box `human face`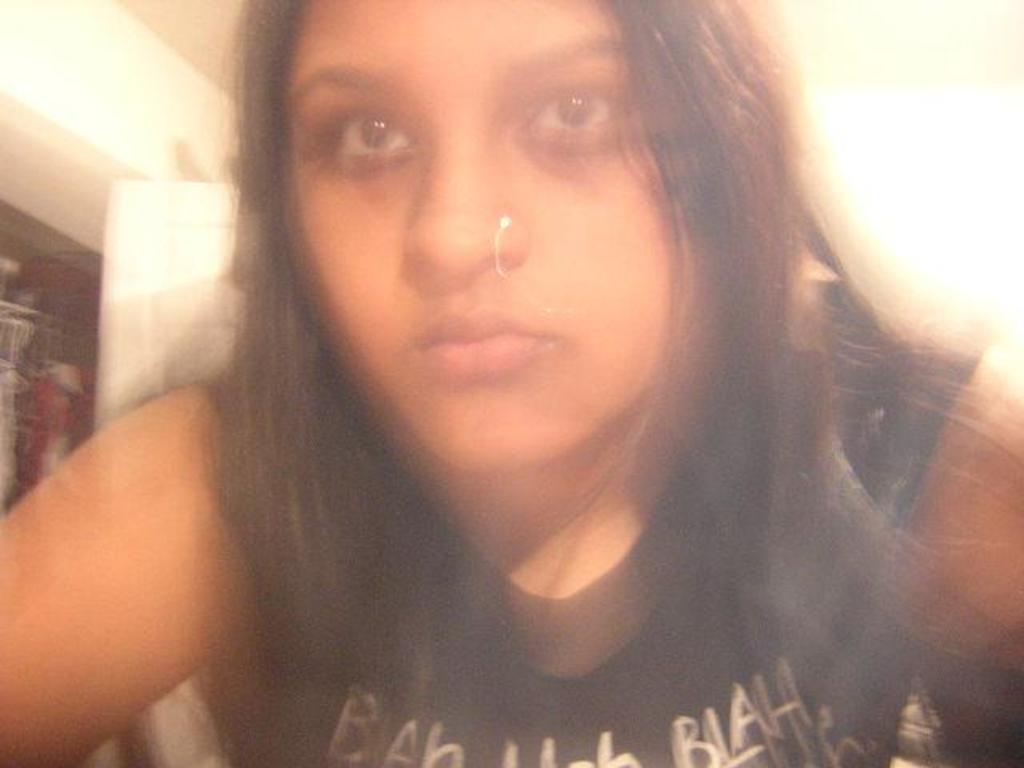
[left=285, top=0, right=701, bottom=478]
